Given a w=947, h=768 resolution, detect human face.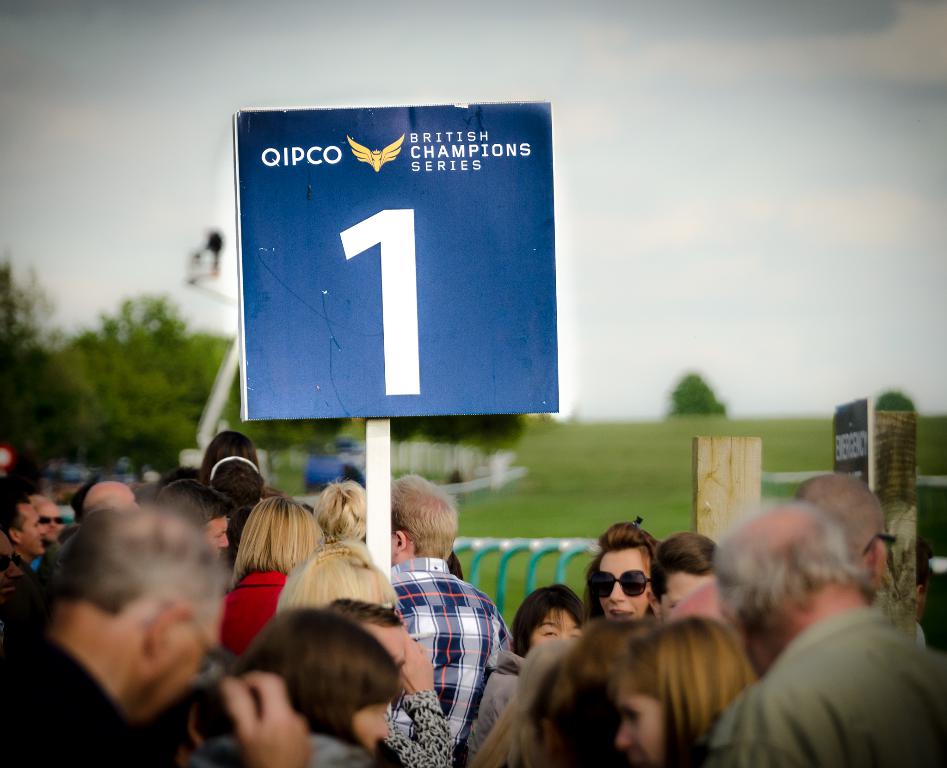
(left=349, top=702, right=397, bottom=753).
